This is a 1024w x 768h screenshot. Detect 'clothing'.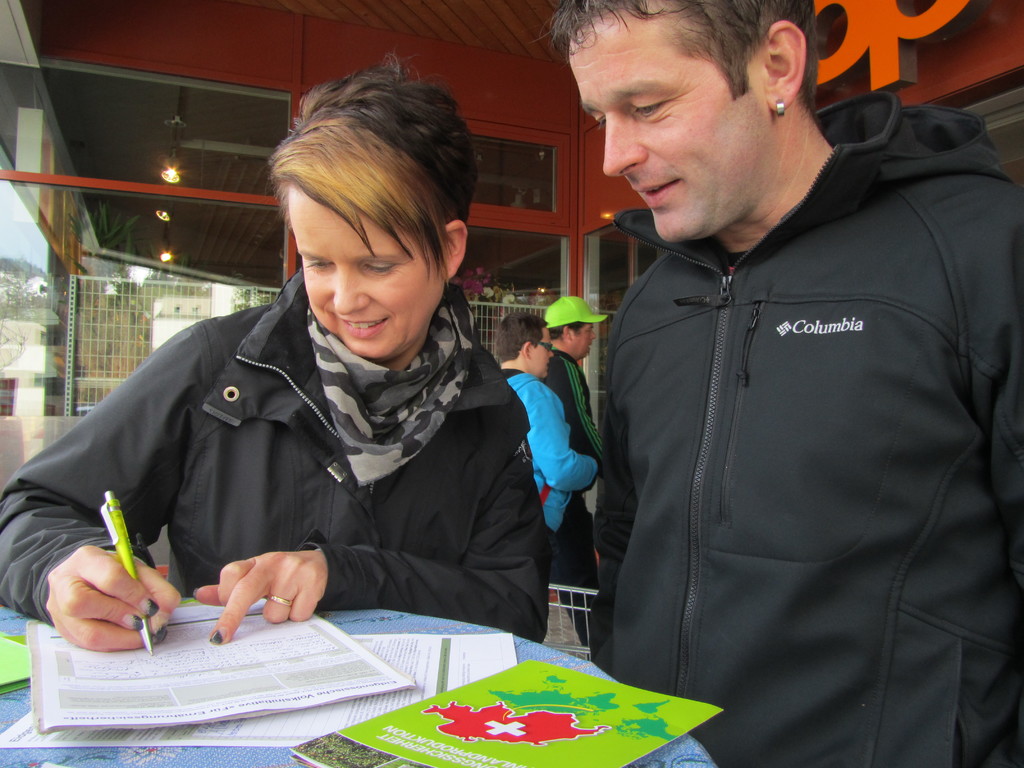
crop(534, 344, 599, 569).
